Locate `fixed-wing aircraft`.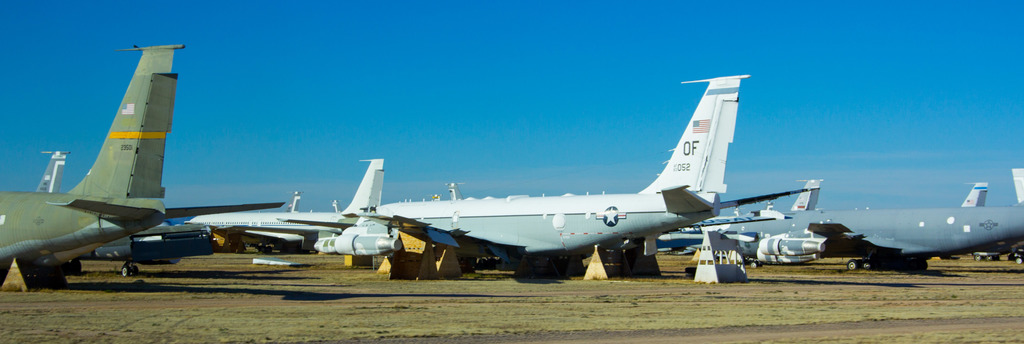
Bounding box: 35:147:68:192.
